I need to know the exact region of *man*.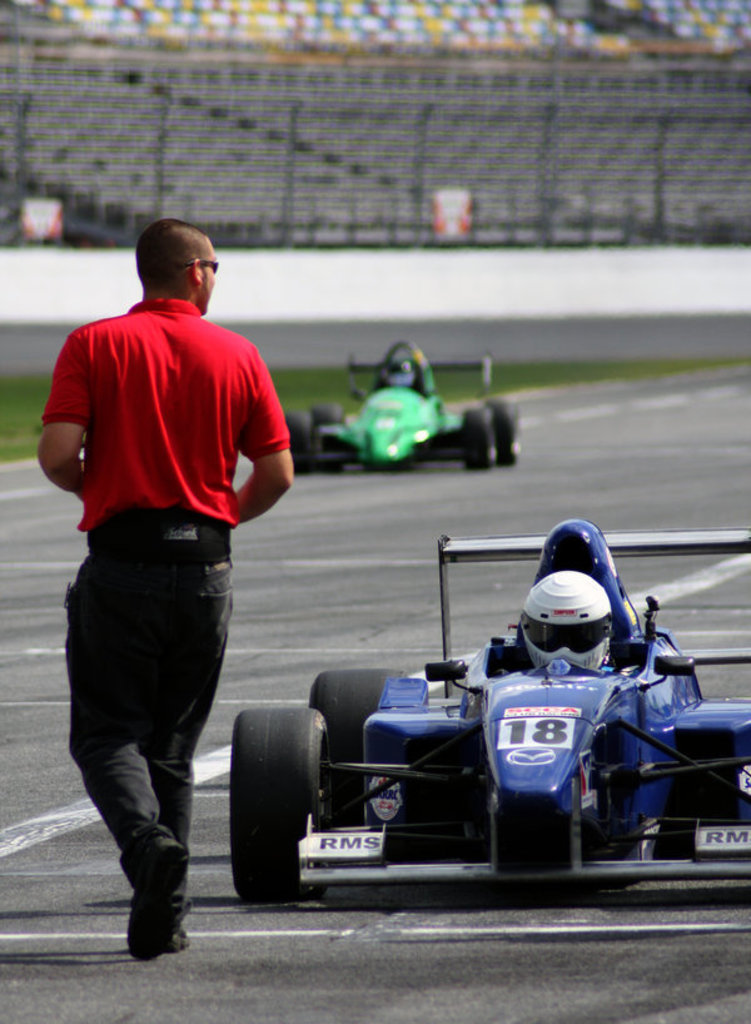
Region: <box>31,219,300,954</box>.
